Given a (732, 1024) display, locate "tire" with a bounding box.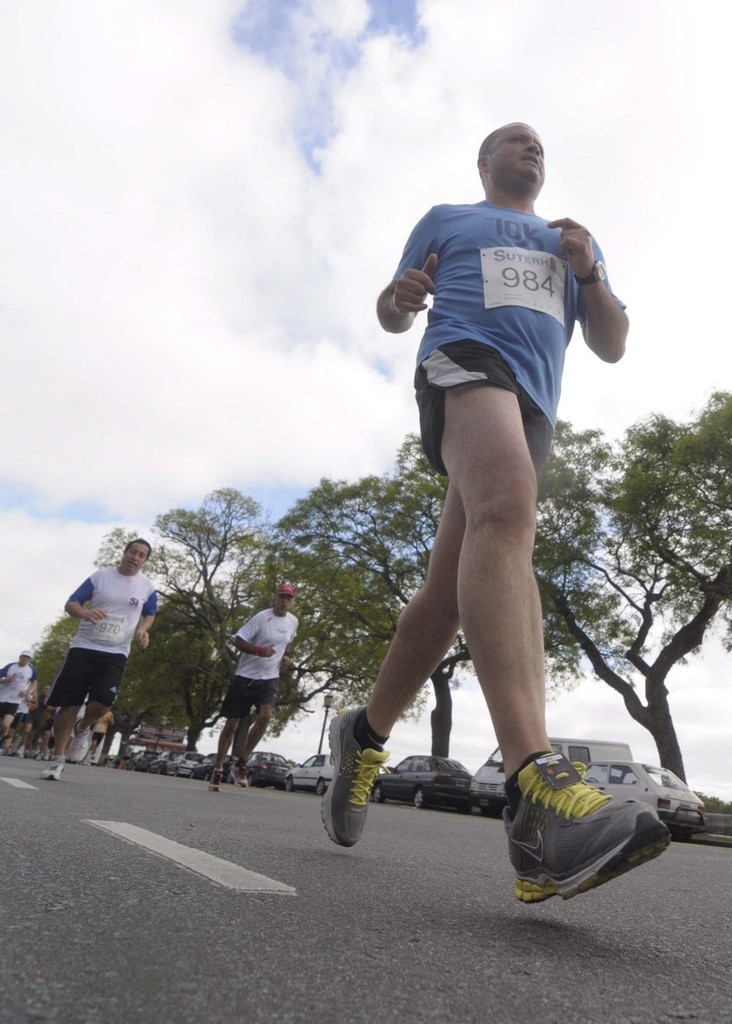
Located: (left=316, top=778, right=326, bottom=796).
